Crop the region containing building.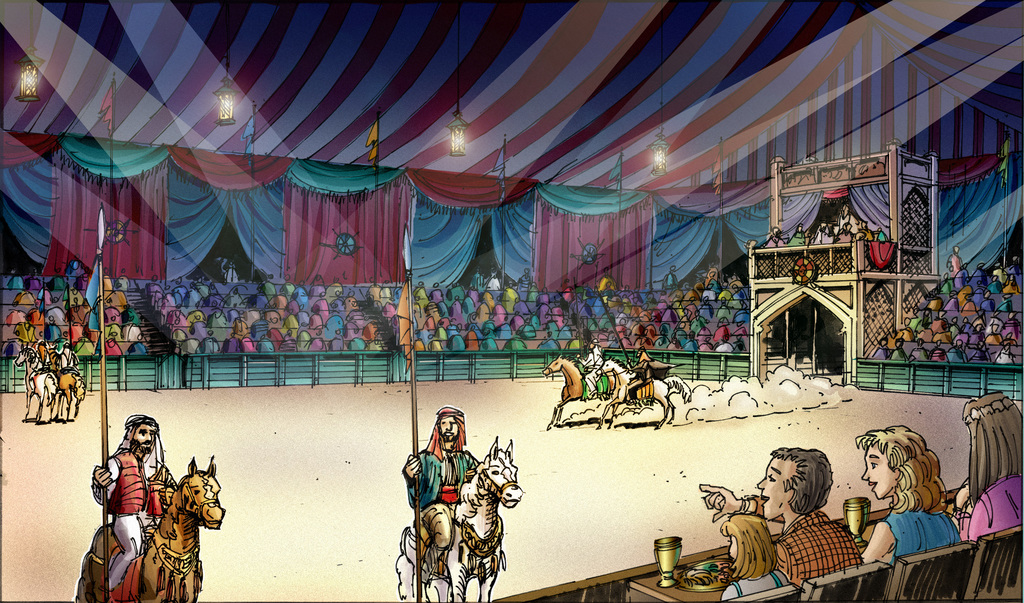
Crop region: <bbox>0, 0, 1023, 602</bbox>.
